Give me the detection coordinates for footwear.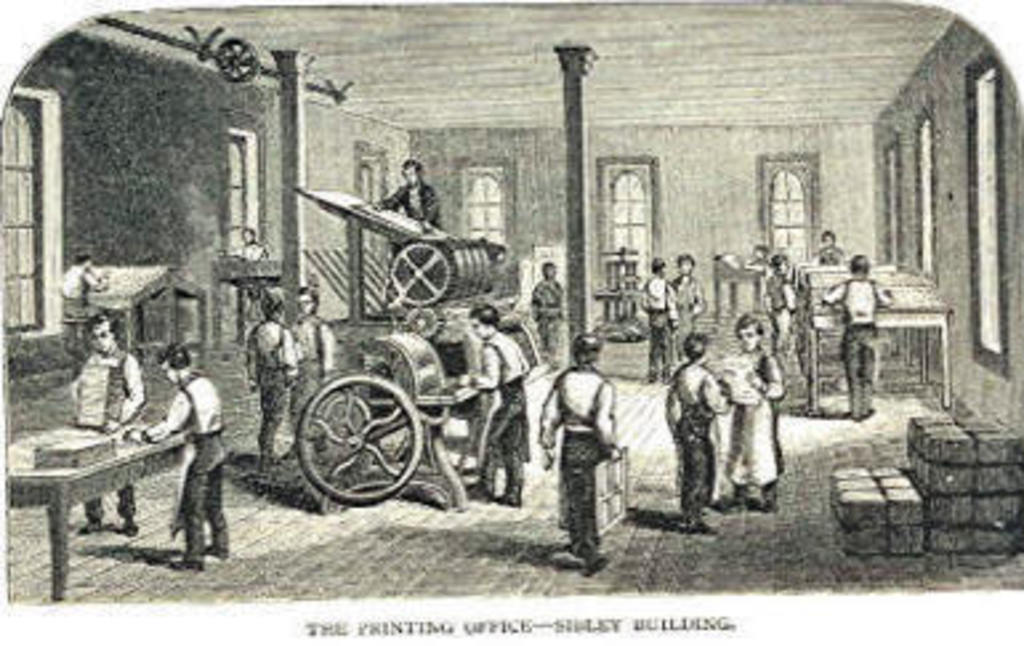
106,521,138,534.
